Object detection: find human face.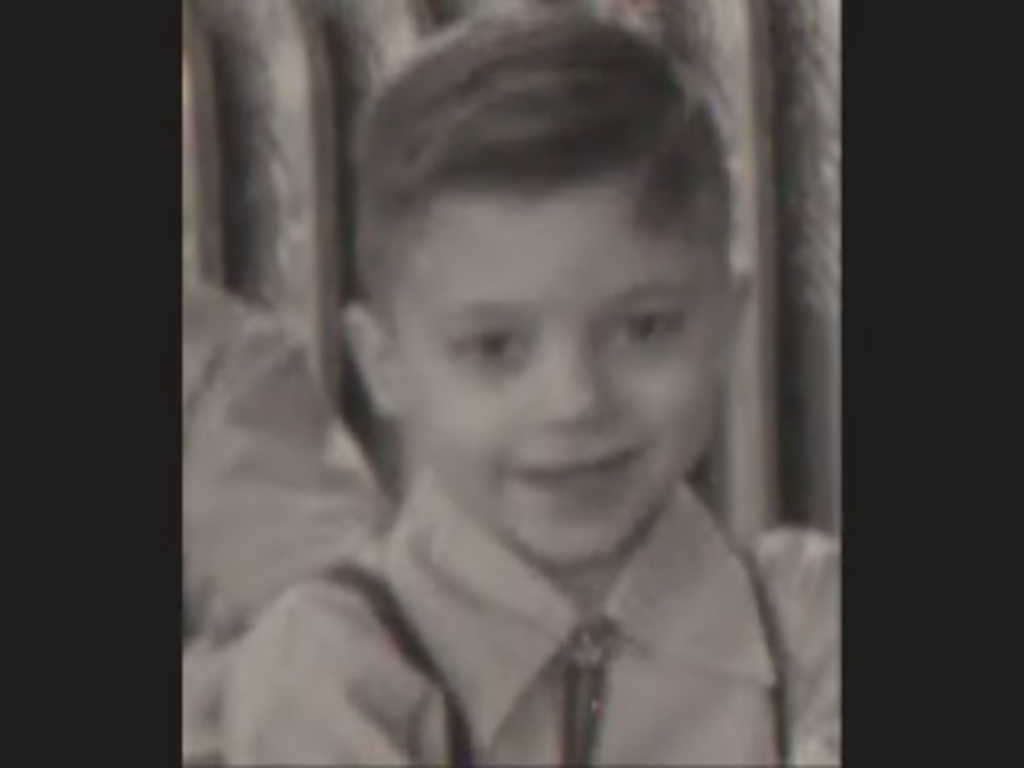
<box>390,192,714,563</box>.
